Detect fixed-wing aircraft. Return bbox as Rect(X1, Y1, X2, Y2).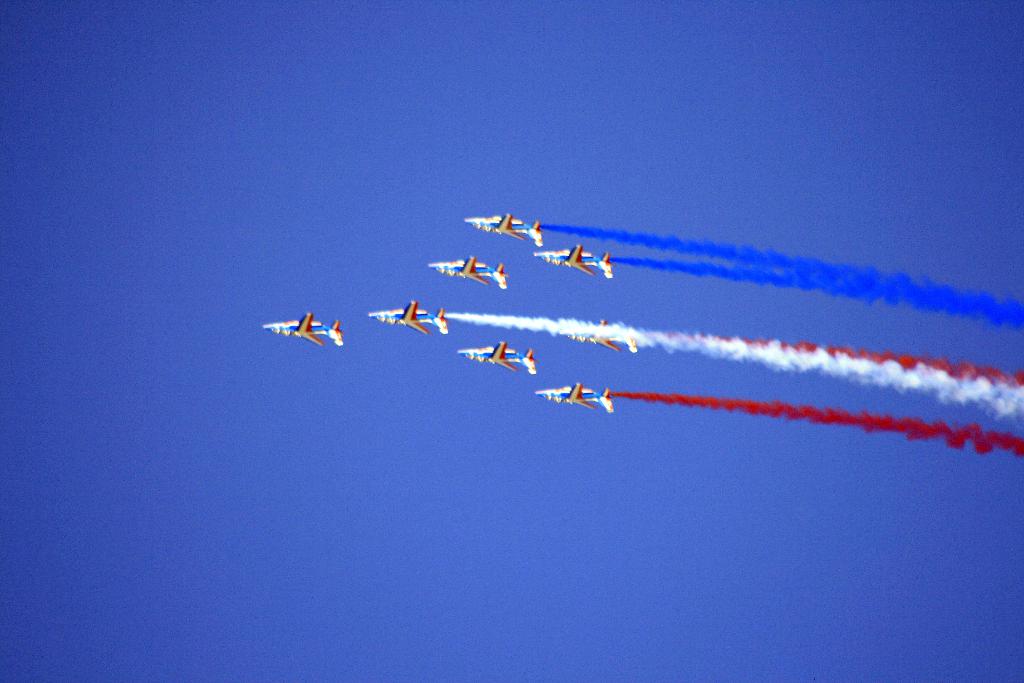
Rect(419, 252, 513, 288).
